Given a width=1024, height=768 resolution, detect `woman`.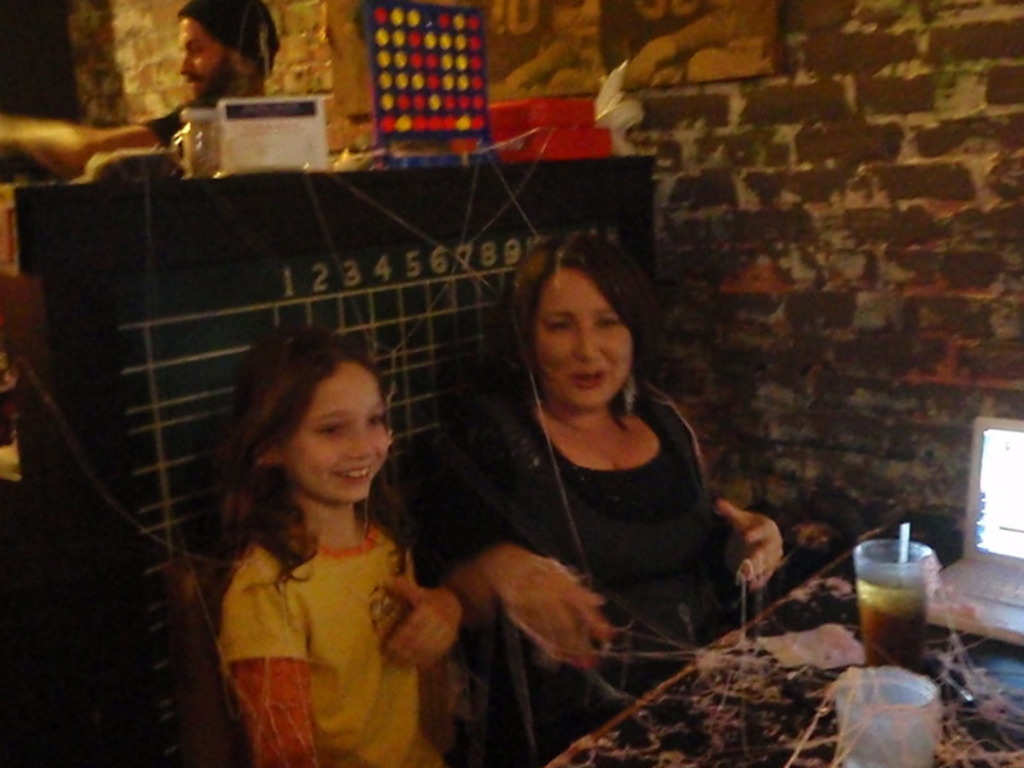
region(417, 224, 759, 709).
